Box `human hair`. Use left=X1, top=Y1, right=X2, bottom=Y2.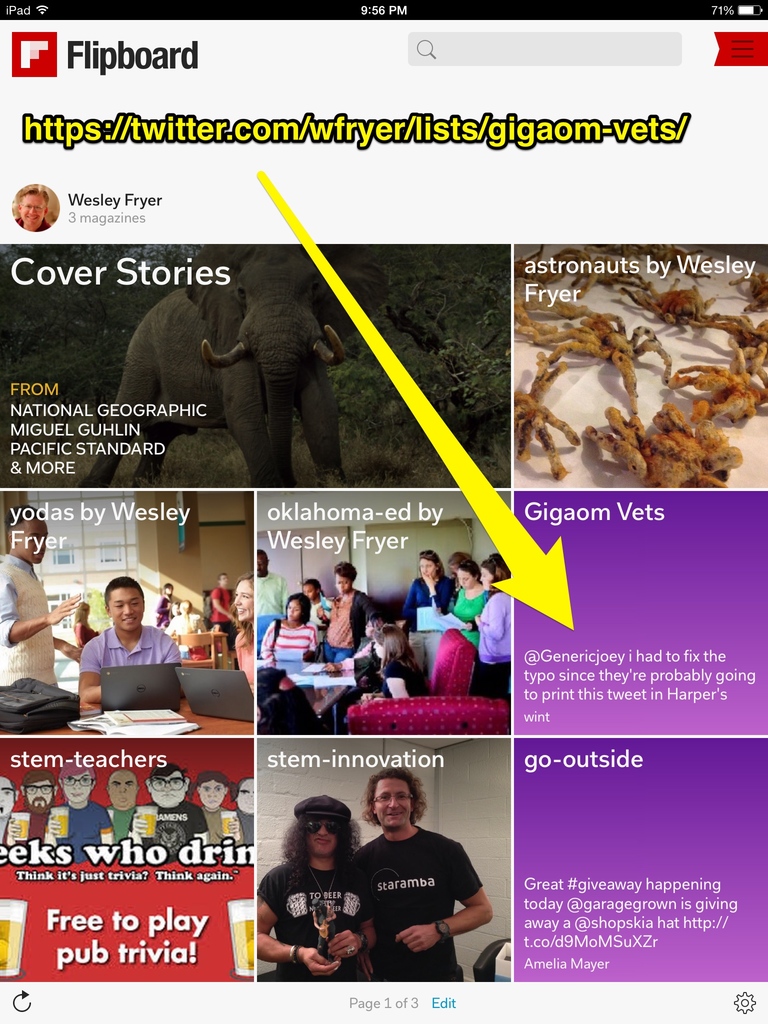
left=375, top=622, right=422, bottom=673.
